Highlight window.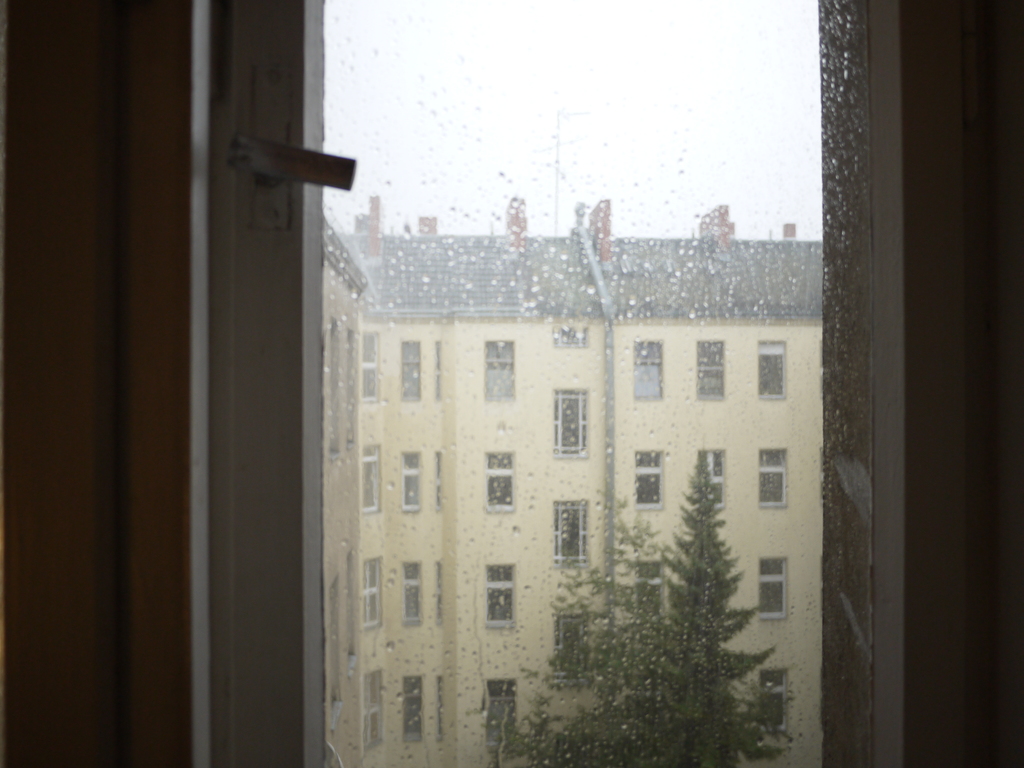
Highlighted region: 758, 671, 787, 730.
